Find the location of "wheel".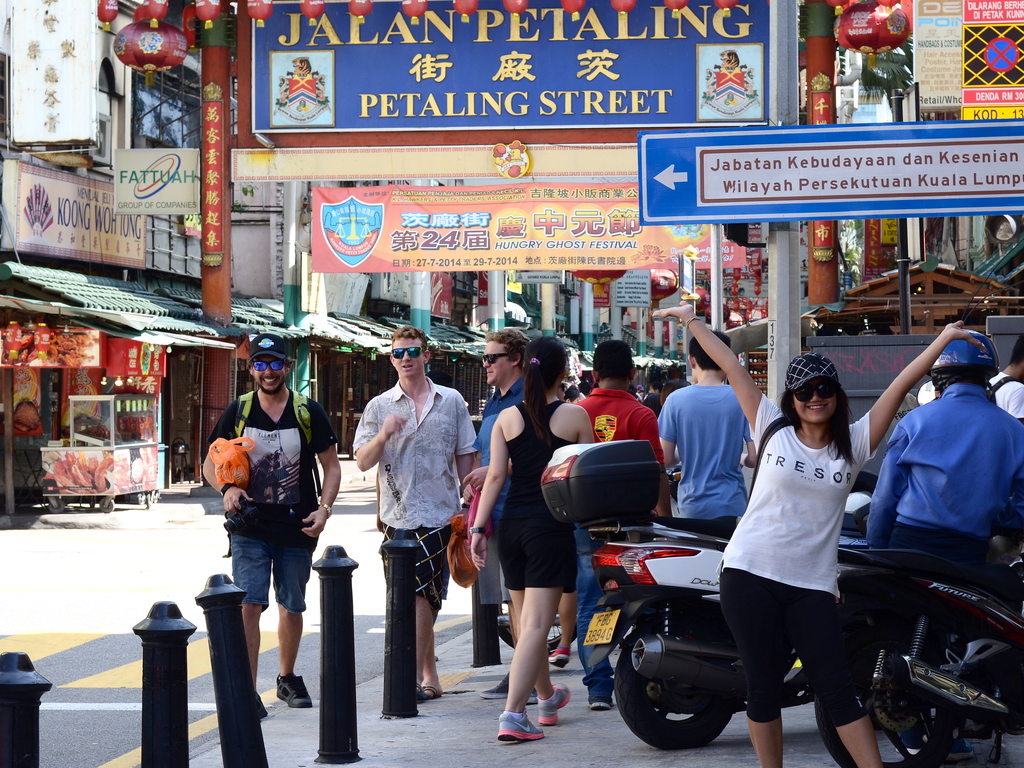
Location: l=812, t=627, r=953, b=767.
